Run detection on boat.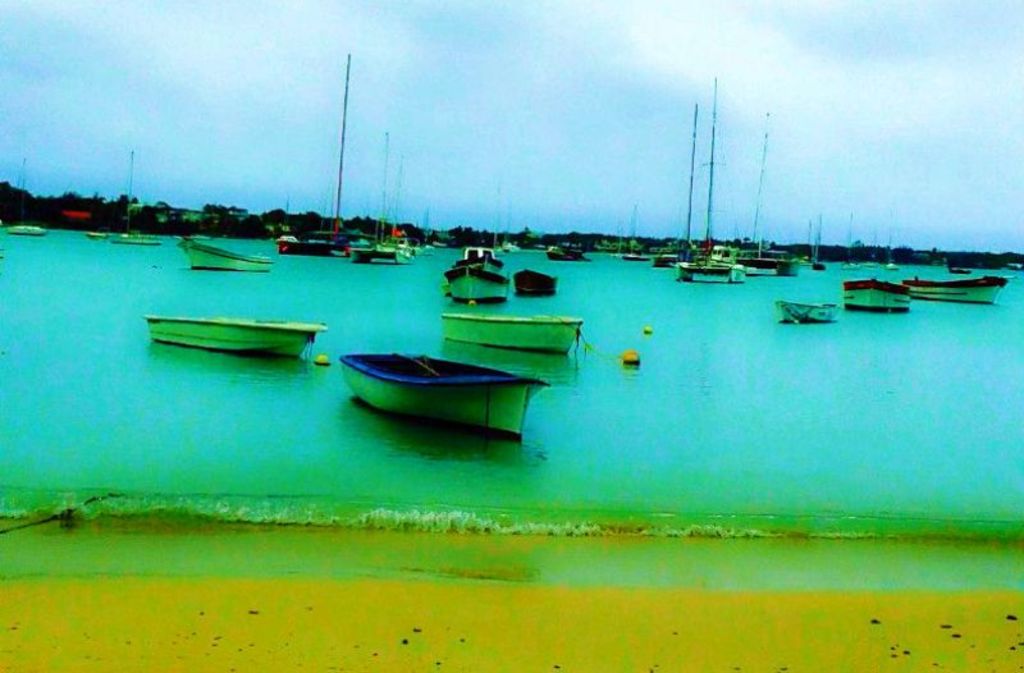
Result: bbox(545, 242, 593, 265).
